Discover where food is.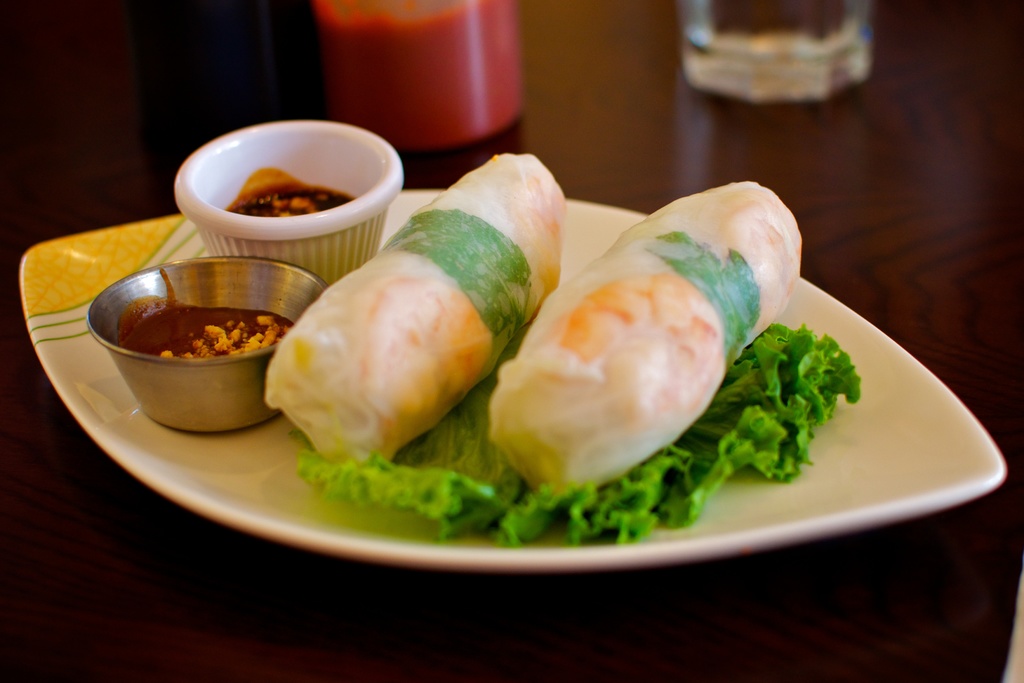
Discovered at pyautogui.locateOnScreen(288, 320, 859, 545).
